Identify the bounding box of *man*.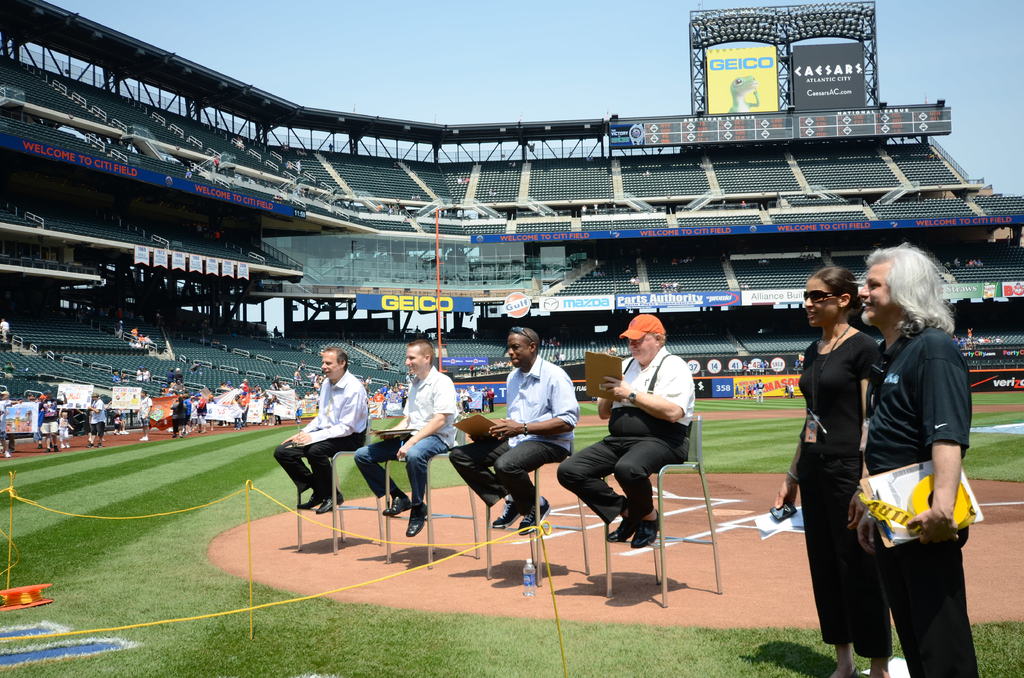
447:327:580:537.
